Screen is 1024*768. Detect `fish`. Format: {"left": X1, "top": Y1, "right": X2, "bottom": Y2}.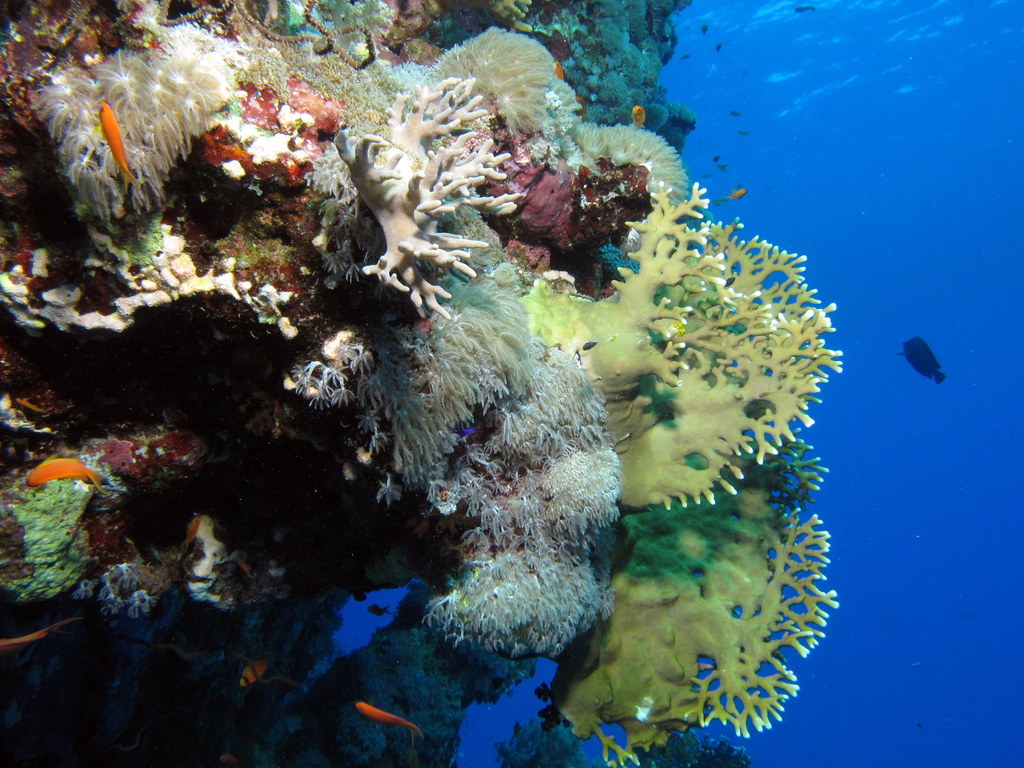
{"left": 352, "top": 699, "right": 424, "bottom": 750}.
